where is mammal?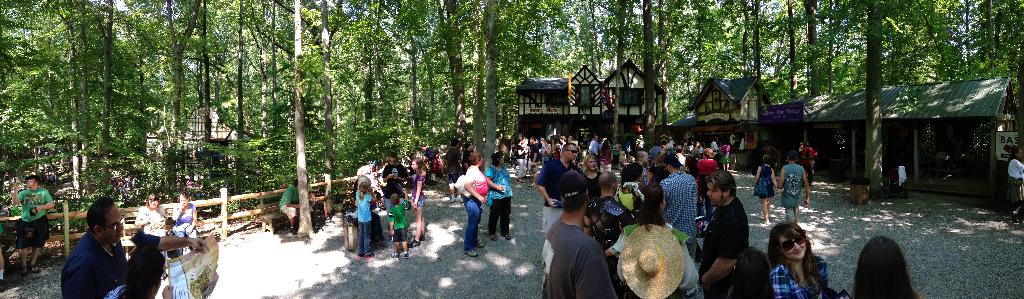
pyautogui.locateOnScreen(56, 196, 129, 298).
